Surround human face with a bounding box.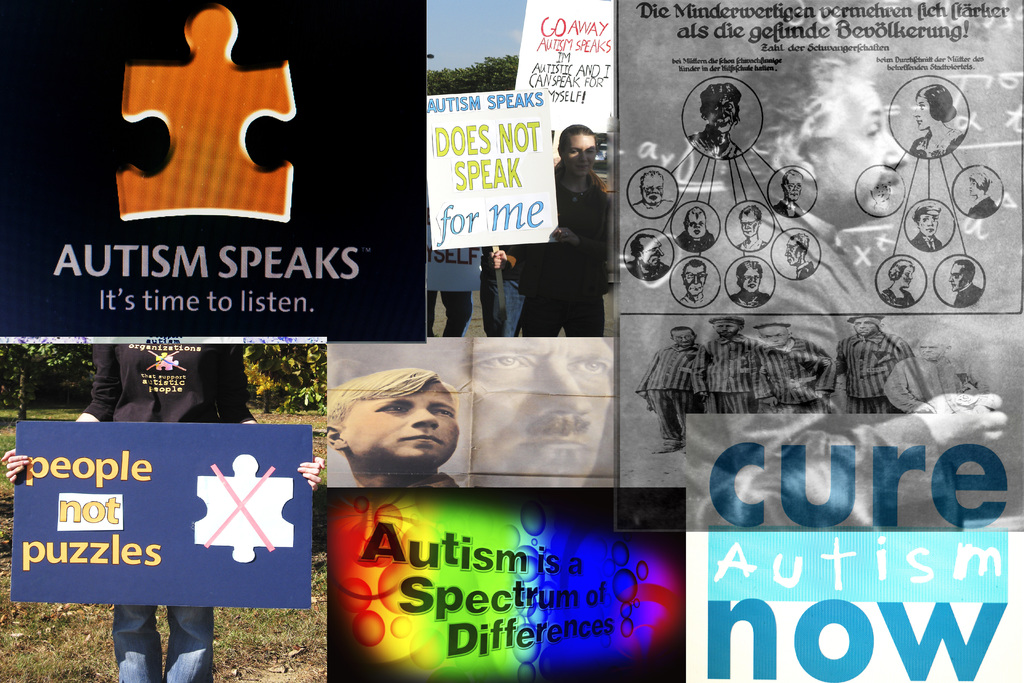
(left=740, top=215, right=757, bottom=236).
